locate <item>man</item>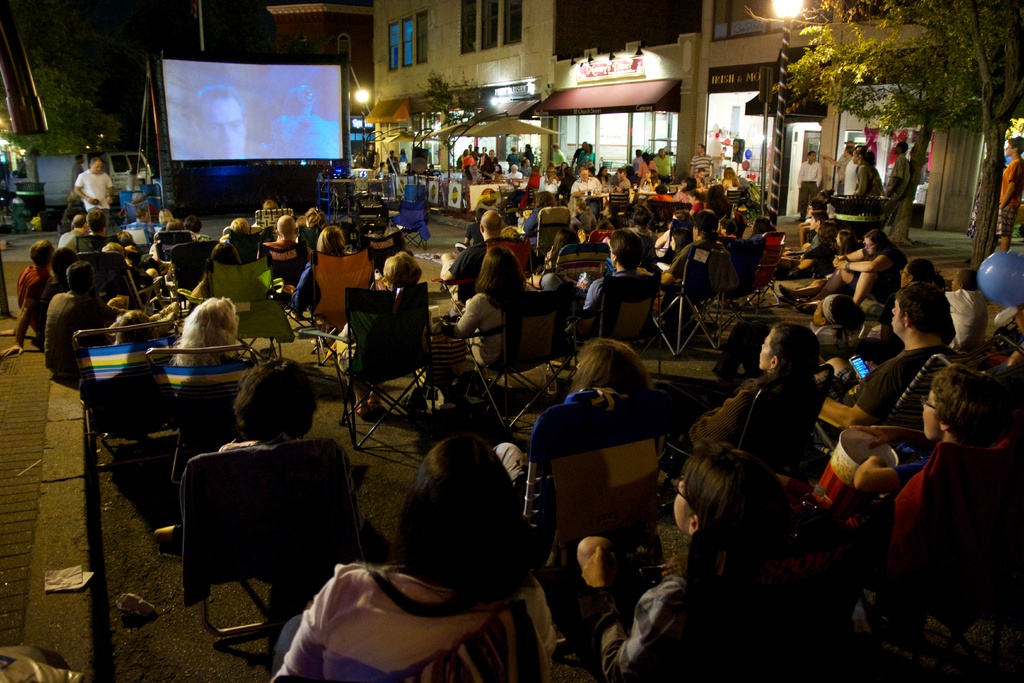
(left=51, top=244, right=79, bottom=297)
